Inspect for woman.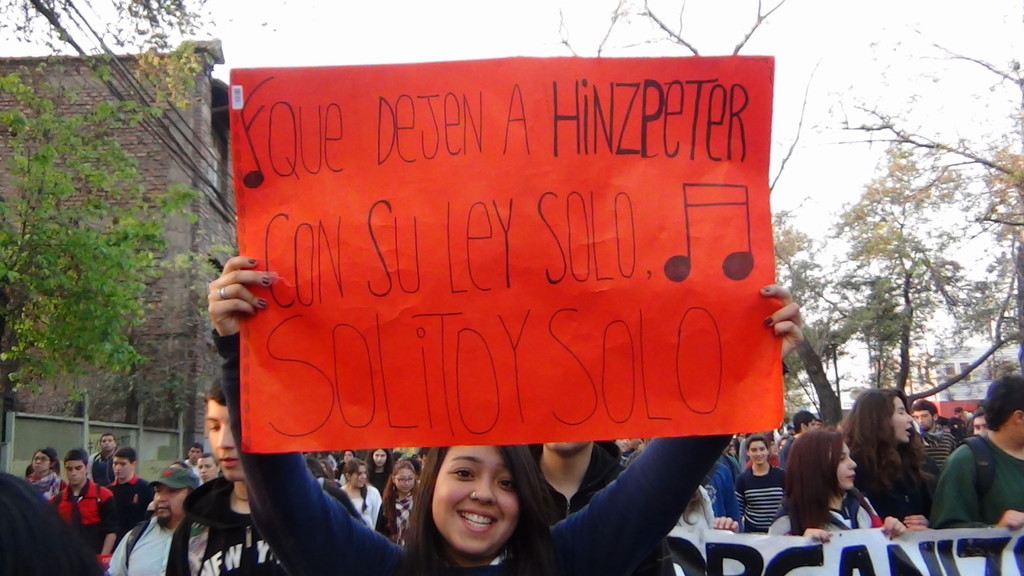
Inspection: 337,459,385,525.
